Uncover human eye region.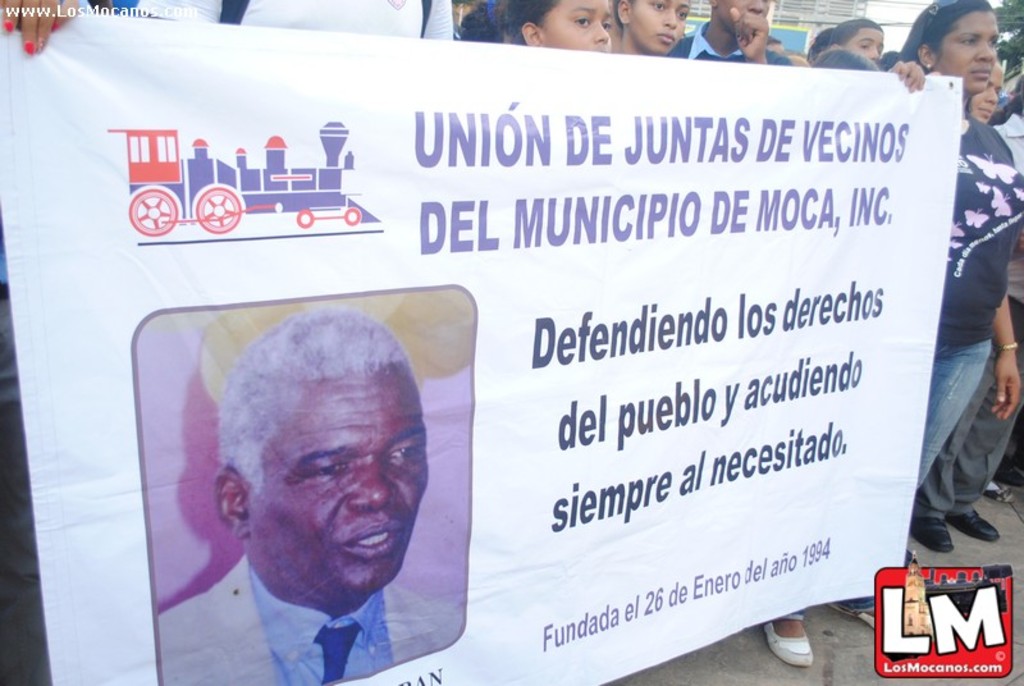
Uncovered: Rect(673, 4, 682, 19).
